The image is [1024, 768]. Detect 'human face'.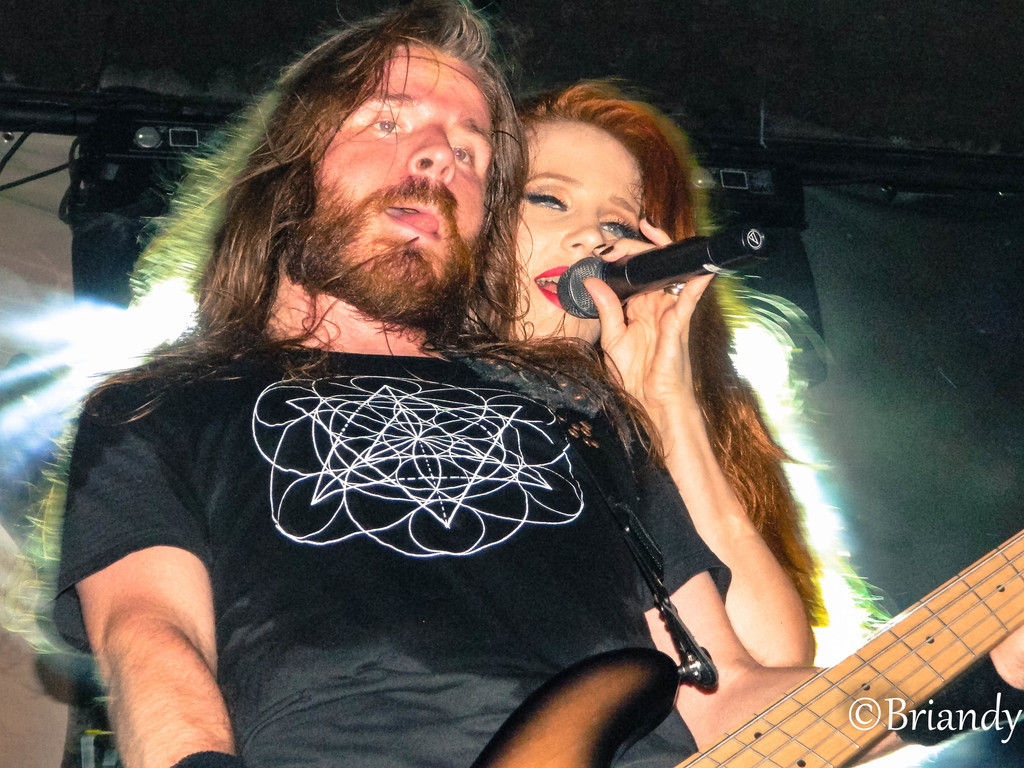
Detection: {"left": 516, "top": 120, "right": 644, "bottom": 337}.
